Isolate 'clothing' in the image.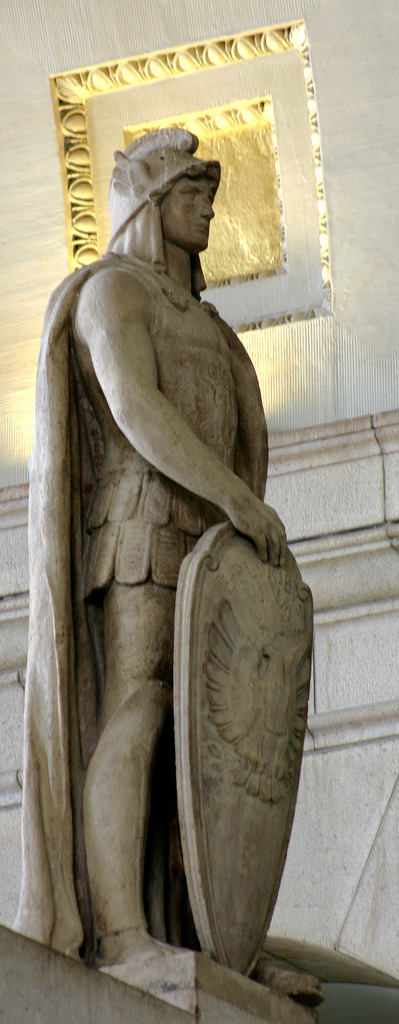
Isolated region: bbox(15, 252, 271, 956).
